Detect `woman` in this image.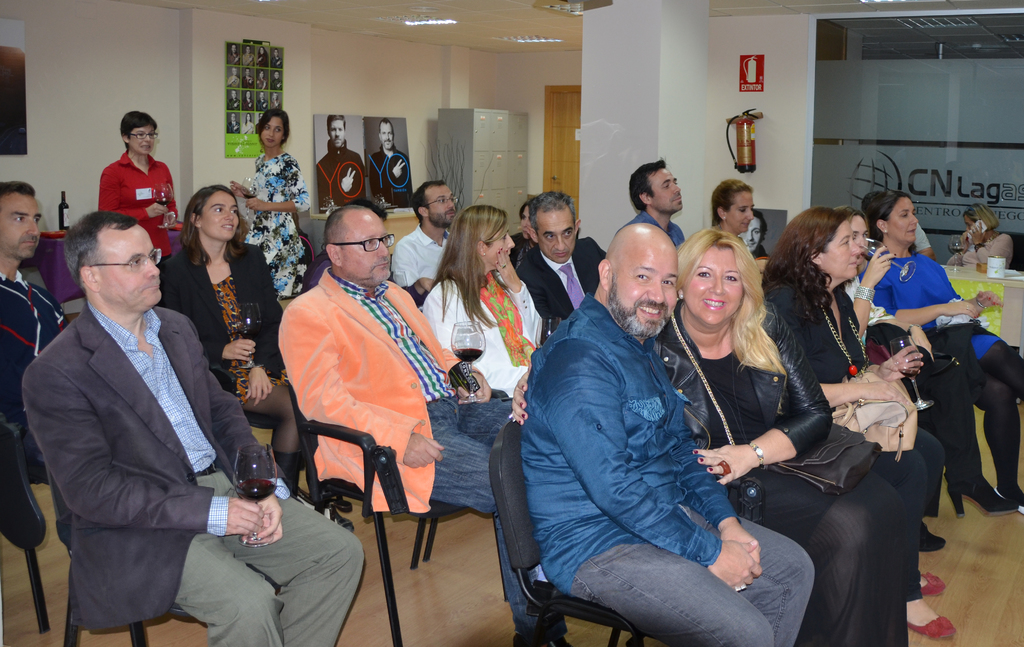
Detection: (100, 110, 179, 264).
